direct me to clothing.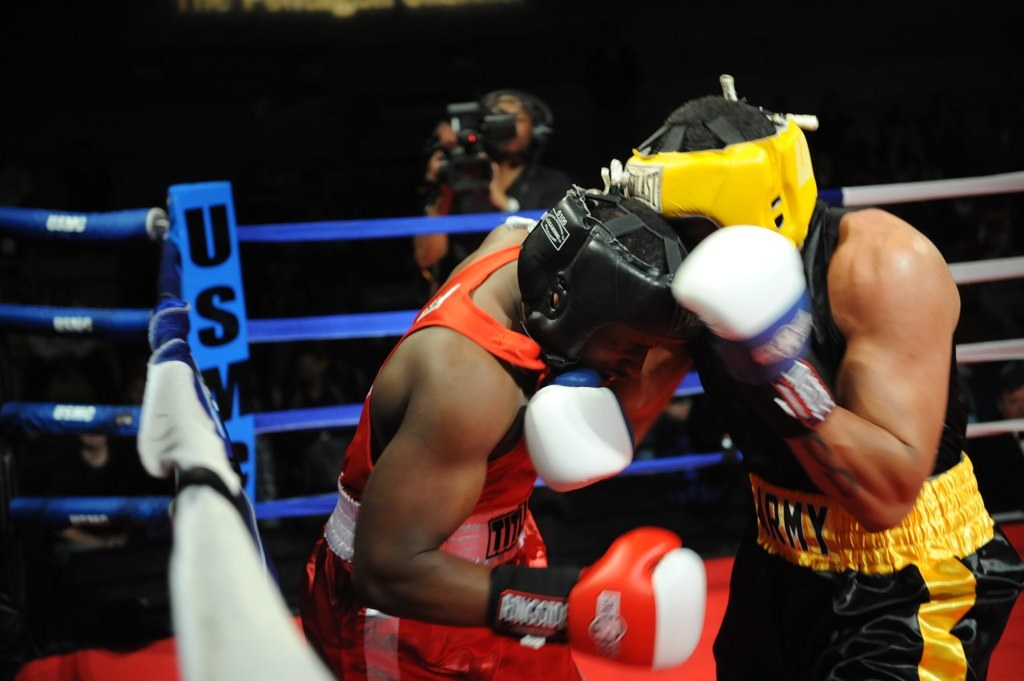
Direction: (left=715, top=198, right=1023, bottom=680).
